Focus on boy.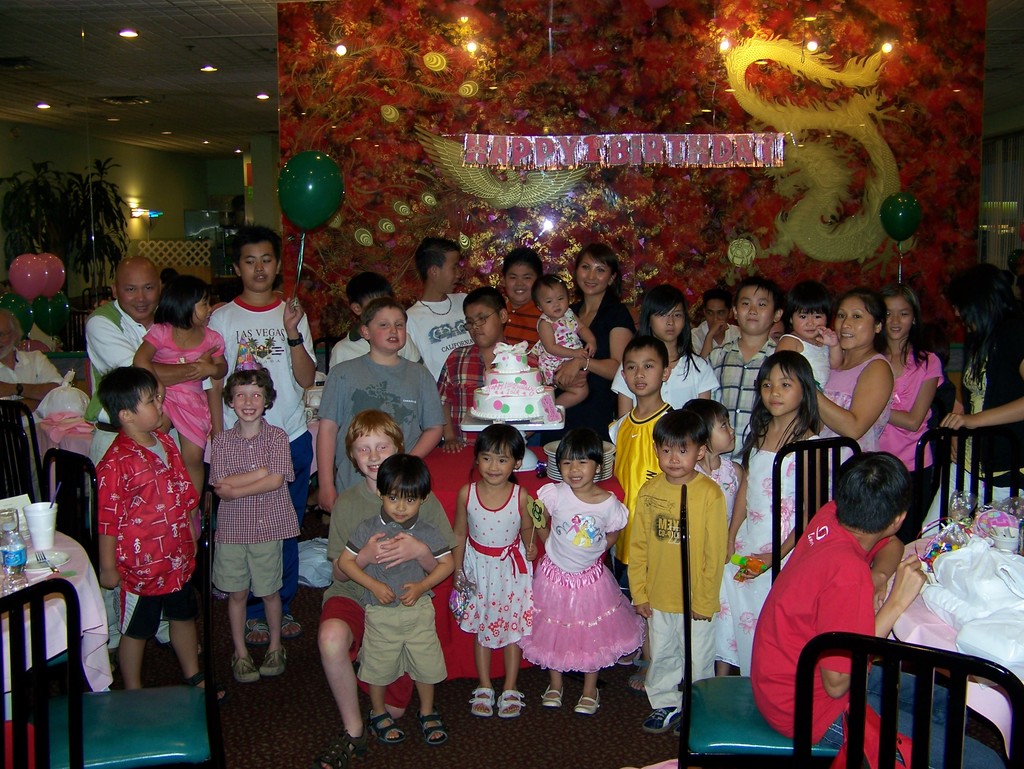
Focused at crop(631, 408, 720, 734).
